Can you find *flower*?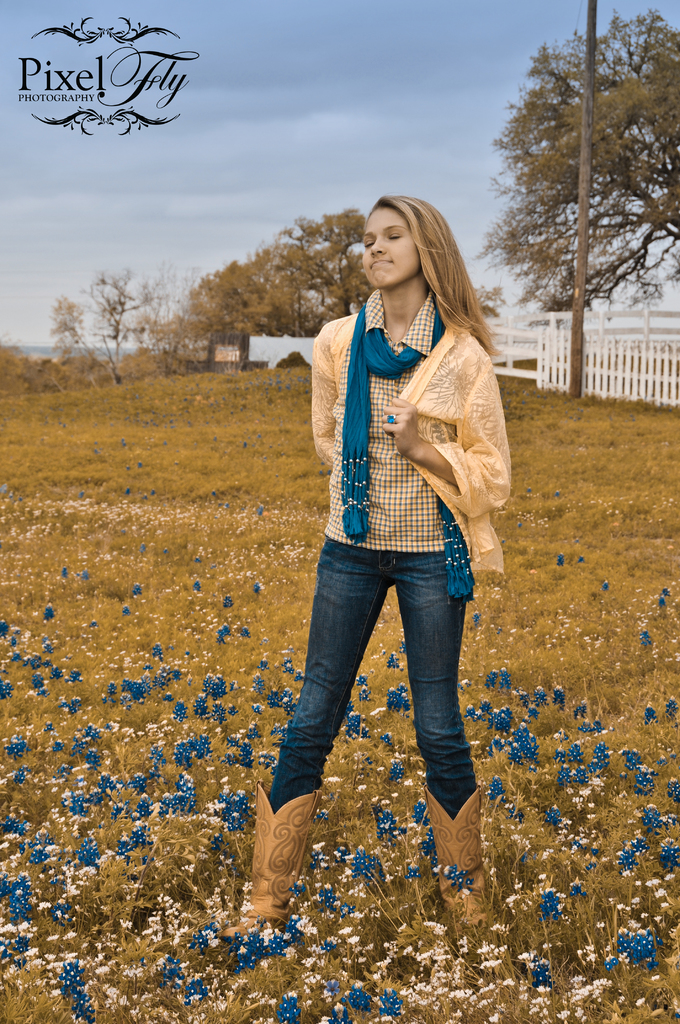
Yes, bounding box: 348/847/392/874.
